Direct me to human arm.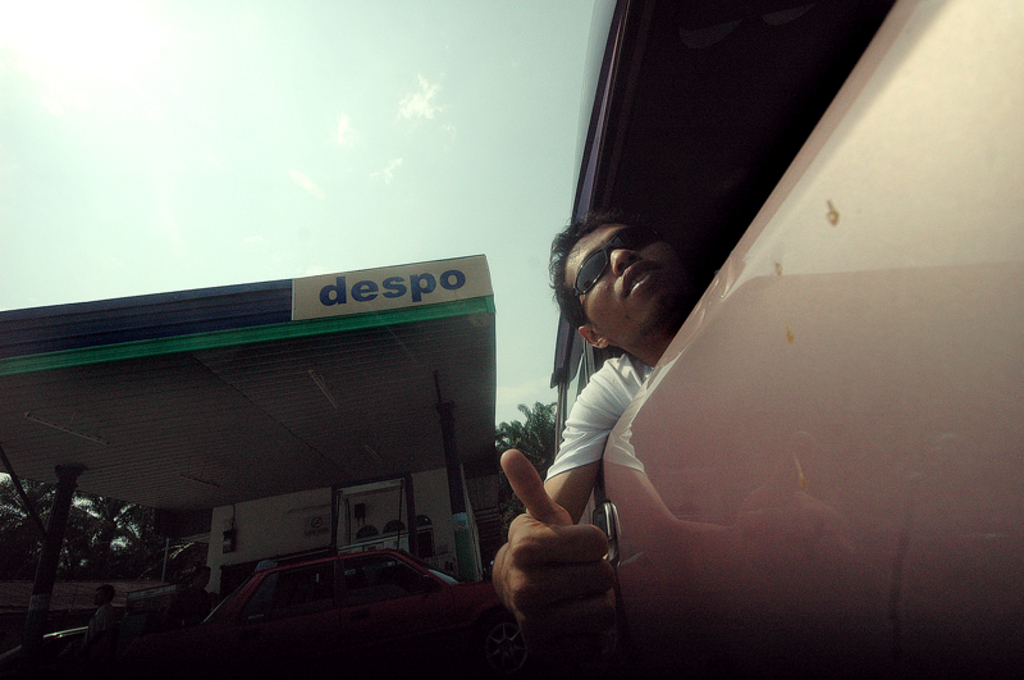
Direction: locate(488, 374, 623, 635).
